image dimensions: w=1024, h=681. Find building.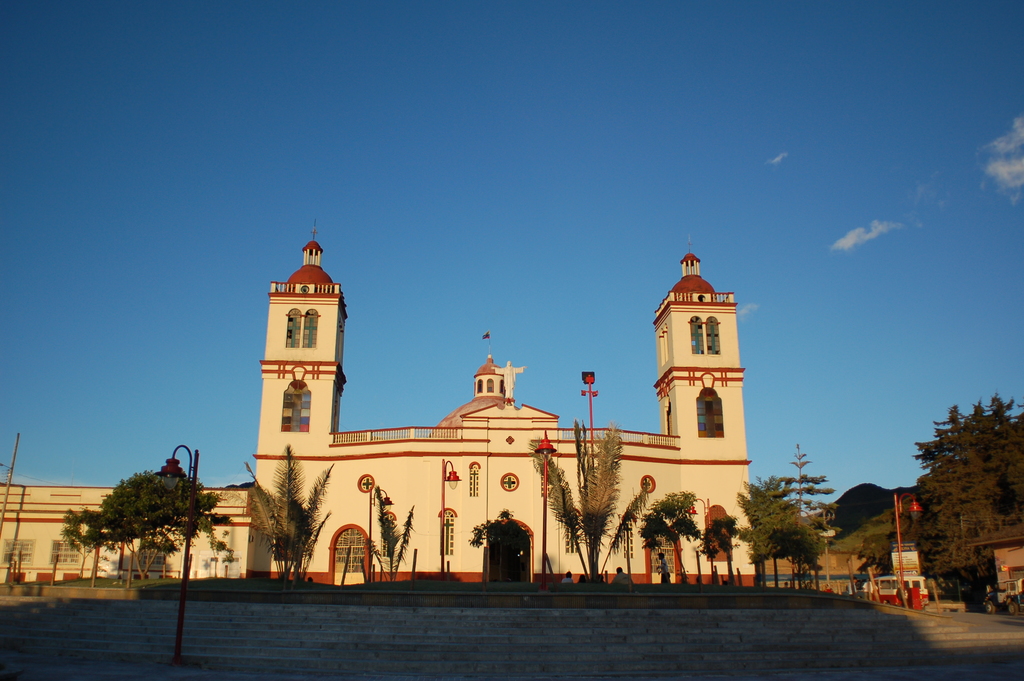
<bbox>253, 240, 752, 591</bbox>.
